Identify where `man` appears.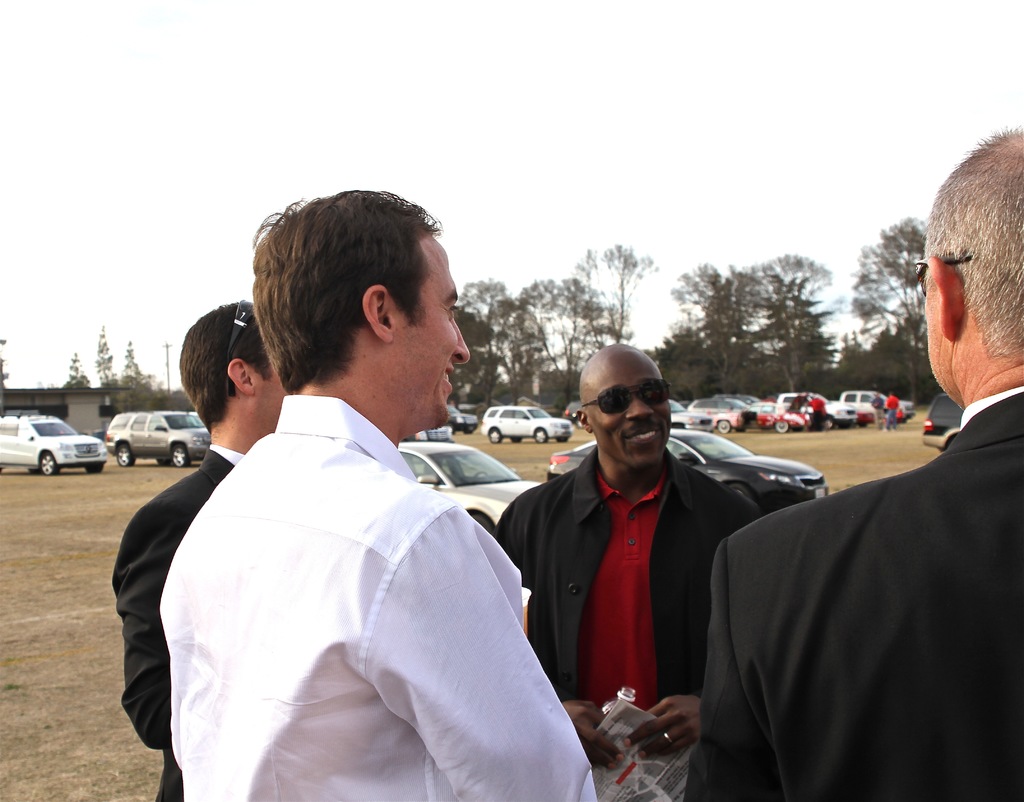
Appears at {"left": 877, "top": 387, "right": 903, "bottom": 431}.
